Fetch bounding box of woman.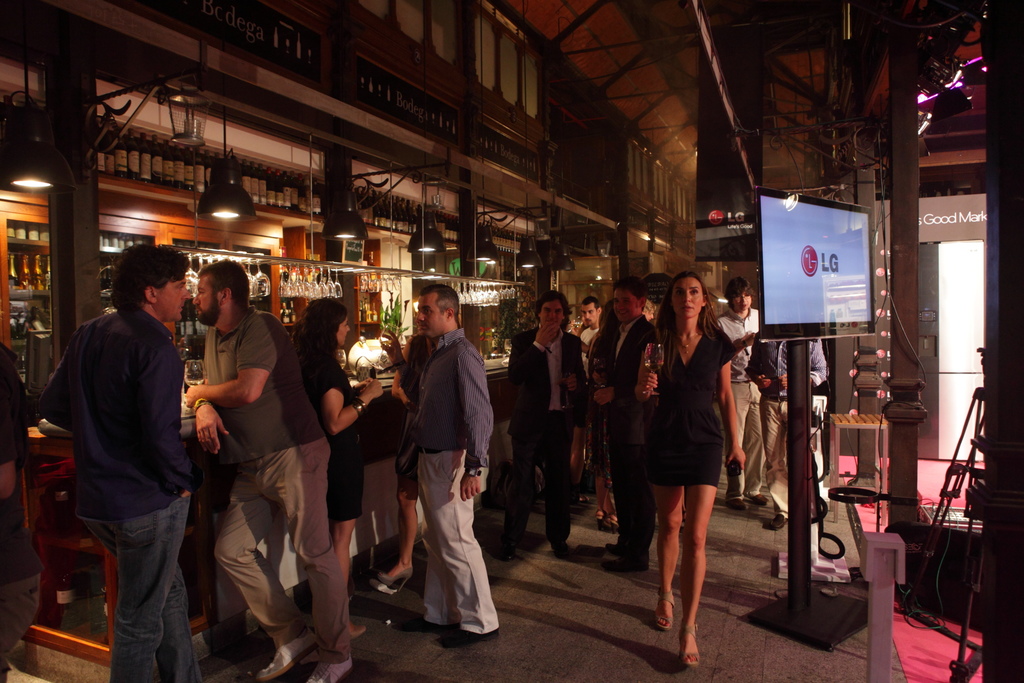
Bbox: {"left": 278, "top": 295, "right": 387, "bottom": 638}.
